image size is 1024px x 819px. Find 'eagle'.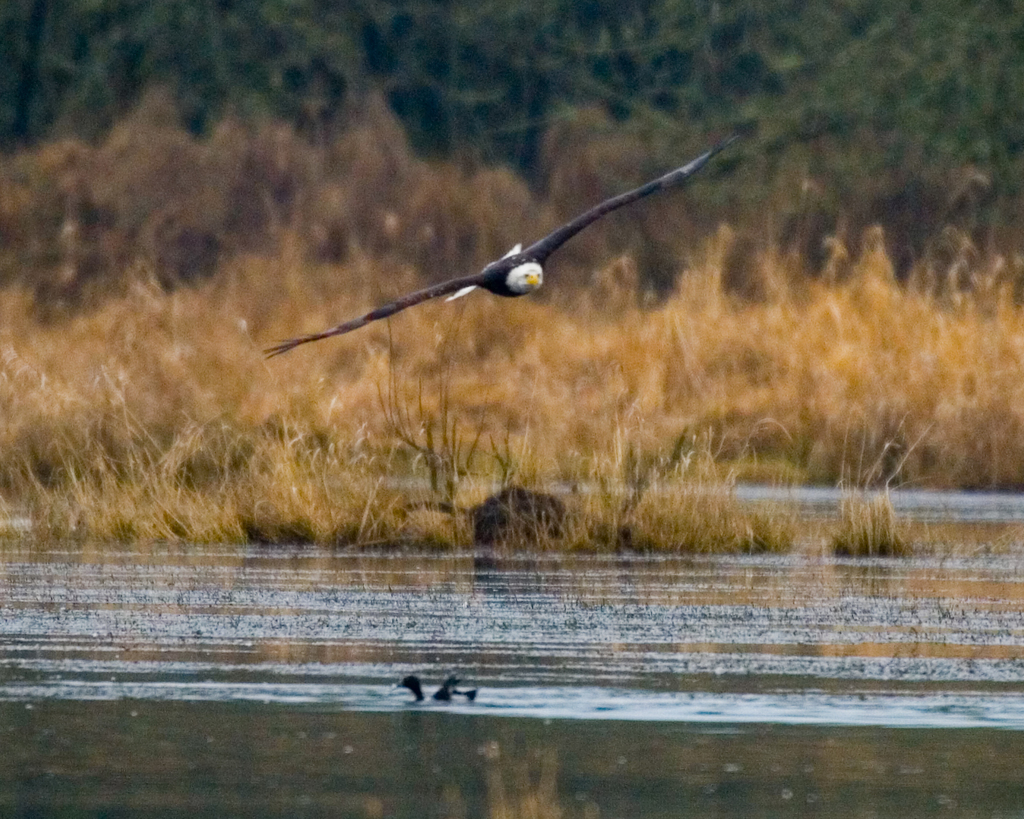
<box>262,141,739,366</box>.
